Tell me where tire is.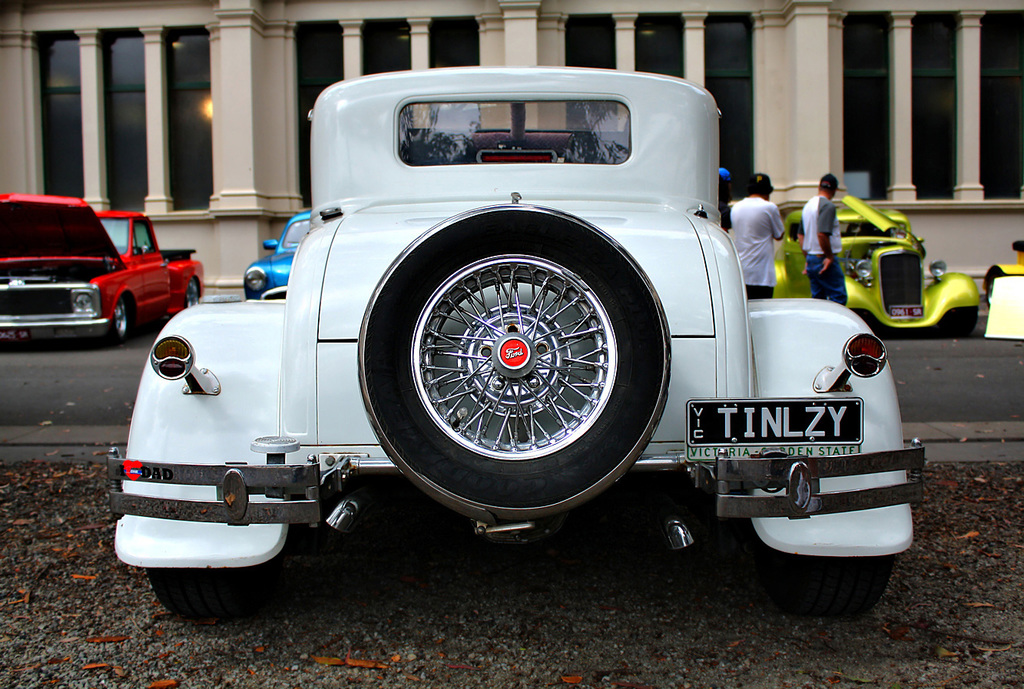
tire is at <bbox>366, 201, 654, 551</bbox>.
